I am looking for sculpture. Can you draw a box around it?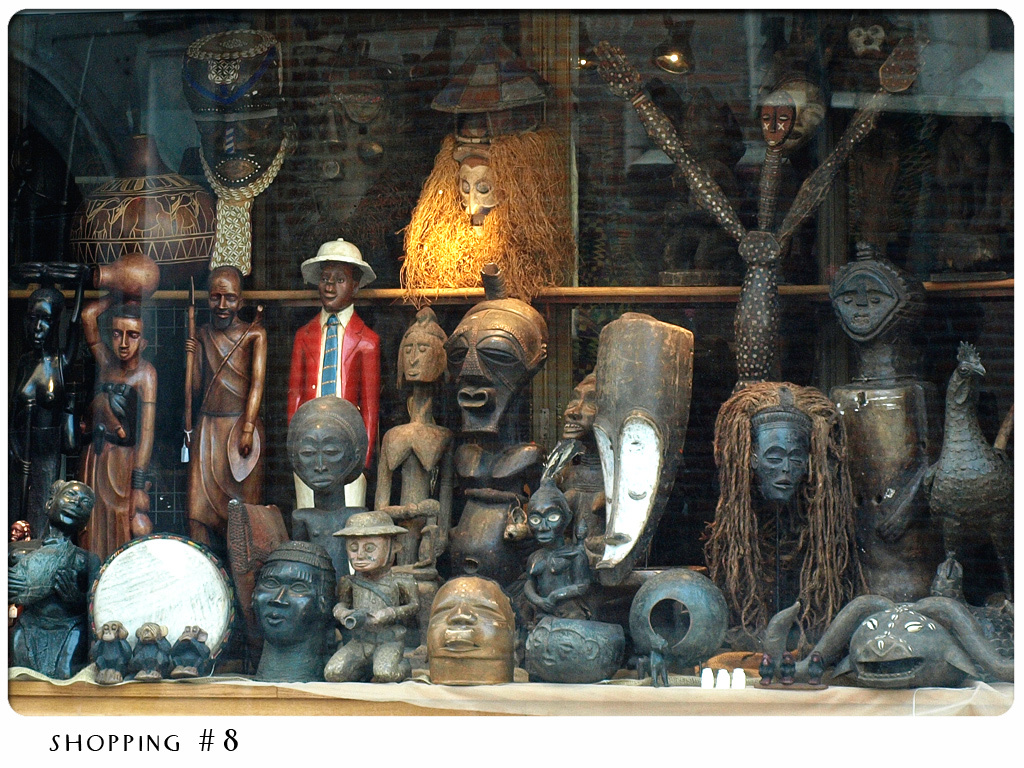
Sure, the bounding box is l=75, t=249, r=173, b=573.
